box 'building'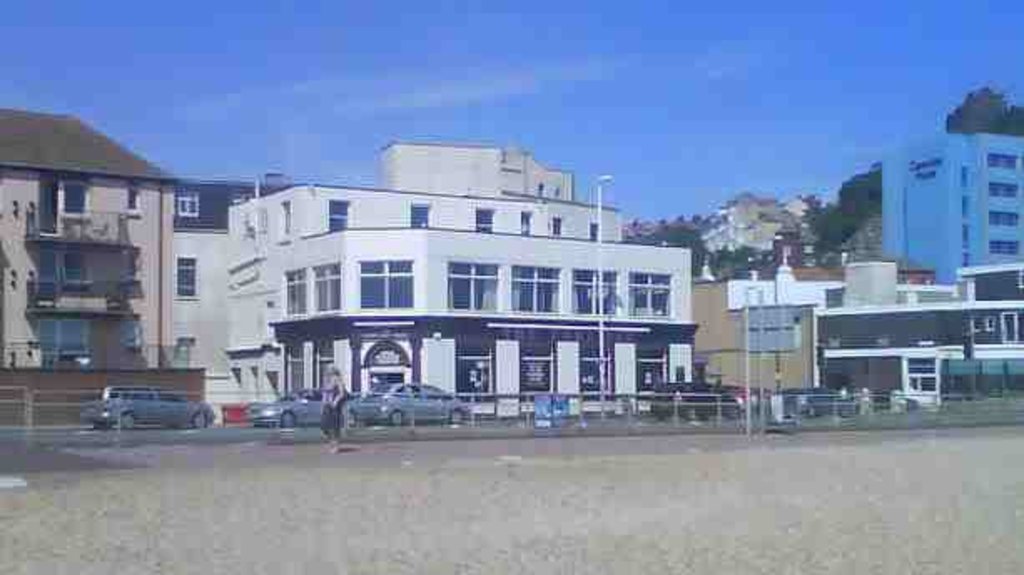
l=227, t=182, r=698, b=418
